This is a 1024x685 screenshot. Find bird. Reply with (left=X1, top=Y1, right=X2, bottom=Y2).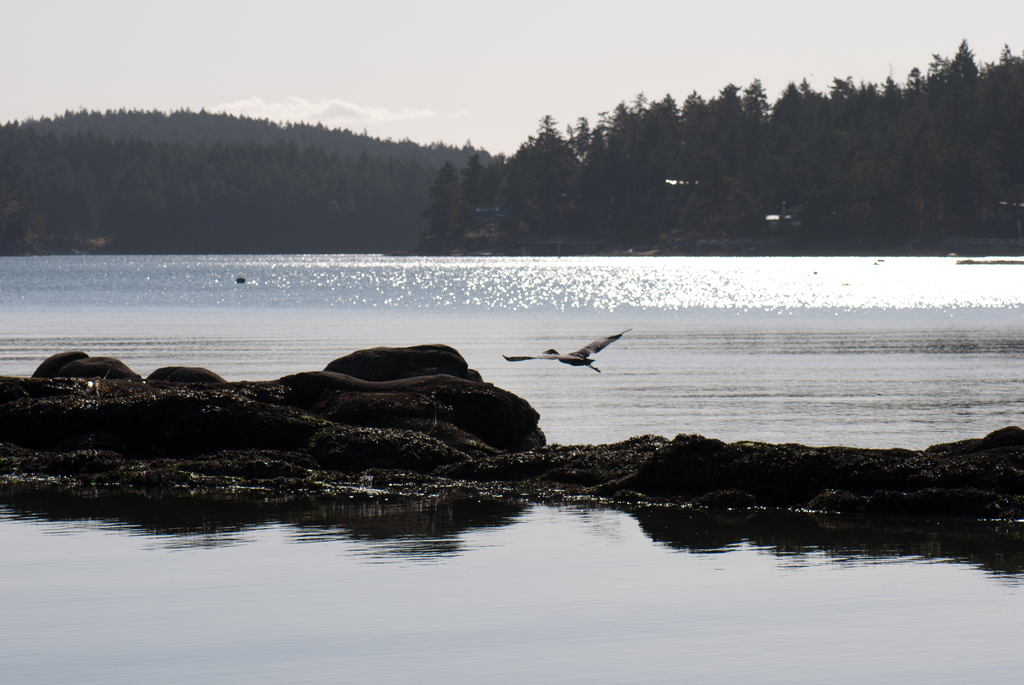
(left=515, top=327, right=637, bottom=381).
